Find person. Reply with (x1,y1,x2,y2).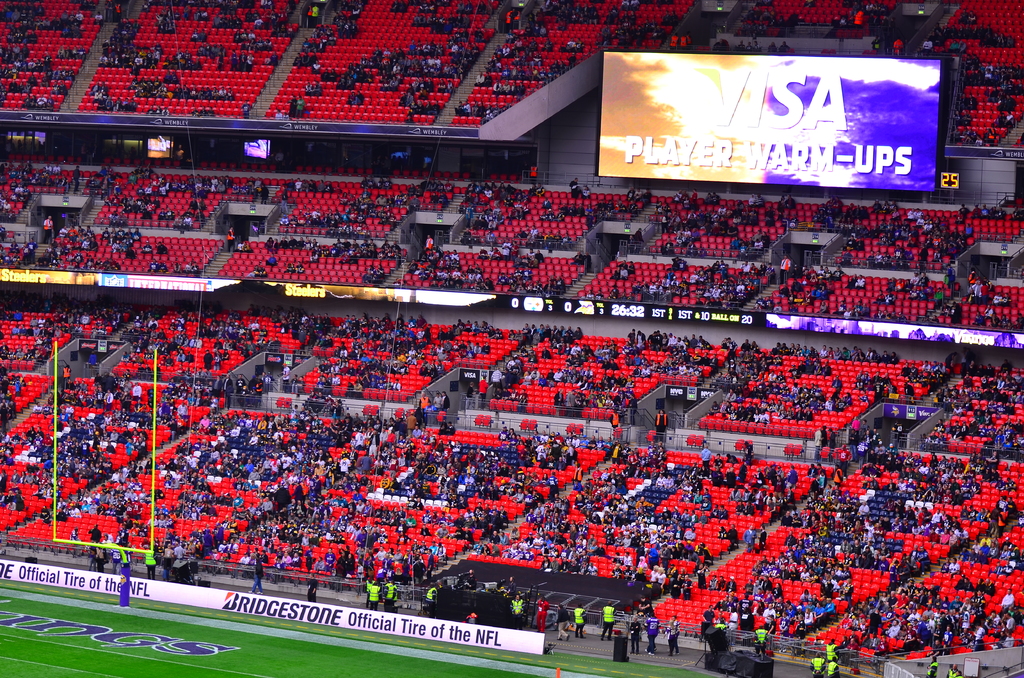
(372,579,381,605).
